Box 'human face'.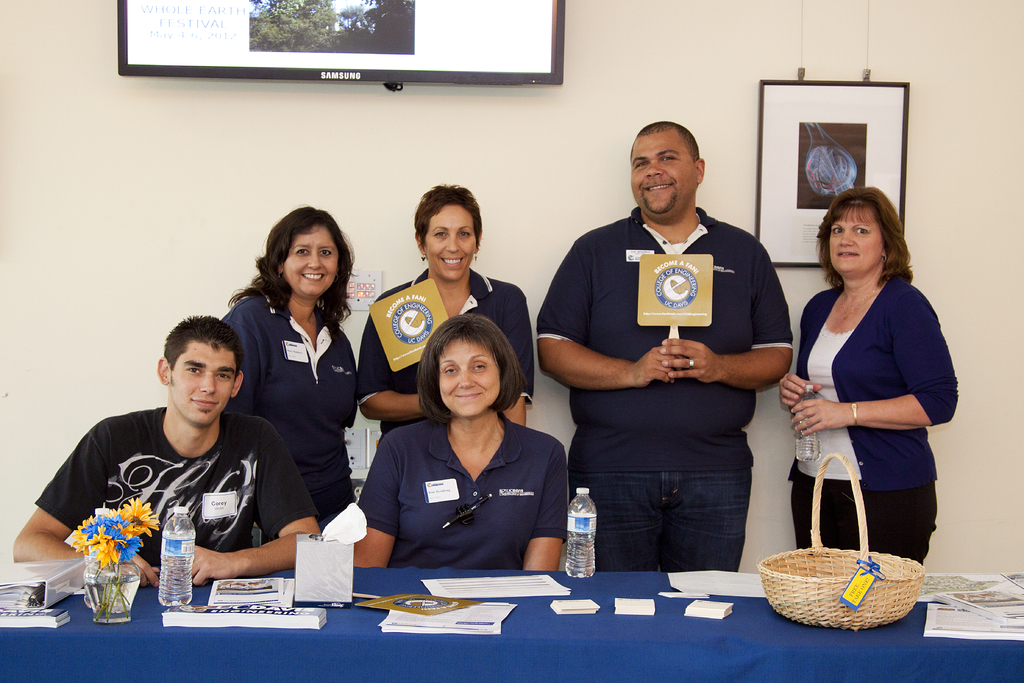
select_region(627, 133, 696, 218).
